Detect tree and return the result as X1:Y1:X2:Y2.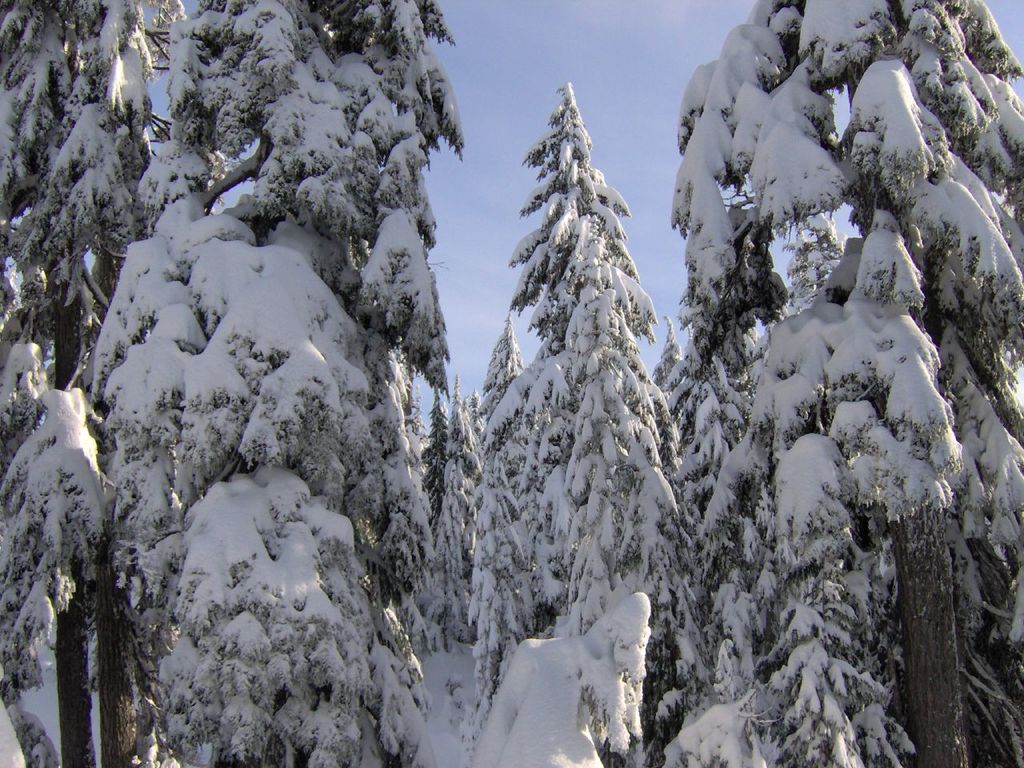
458:90:688:670.
